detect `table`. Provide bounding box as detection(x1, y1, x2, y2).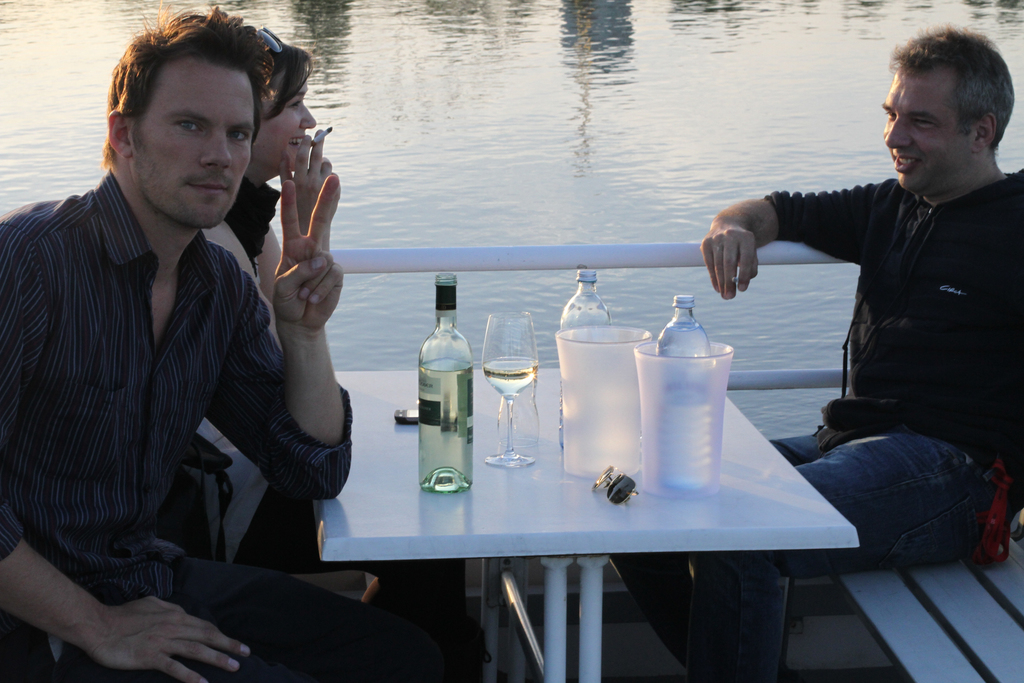
detection(297, 344, 858, 682).
